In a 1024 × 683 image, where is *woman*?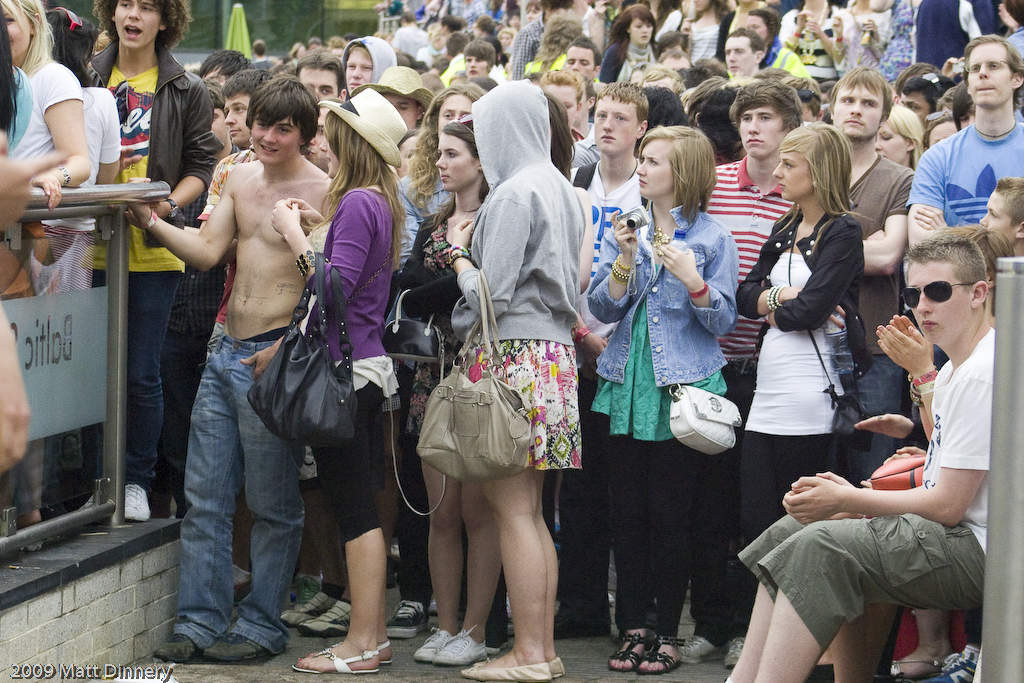
[445, 92, 586, 682].
